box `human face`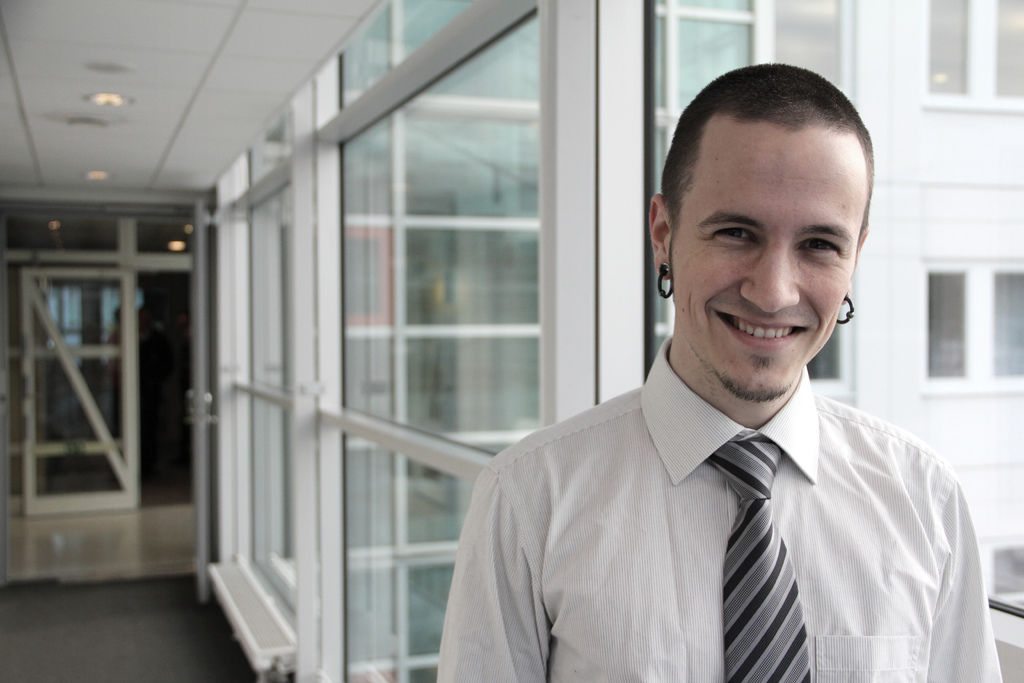
(x1=669, y1=133, x2=855, y2=403)
